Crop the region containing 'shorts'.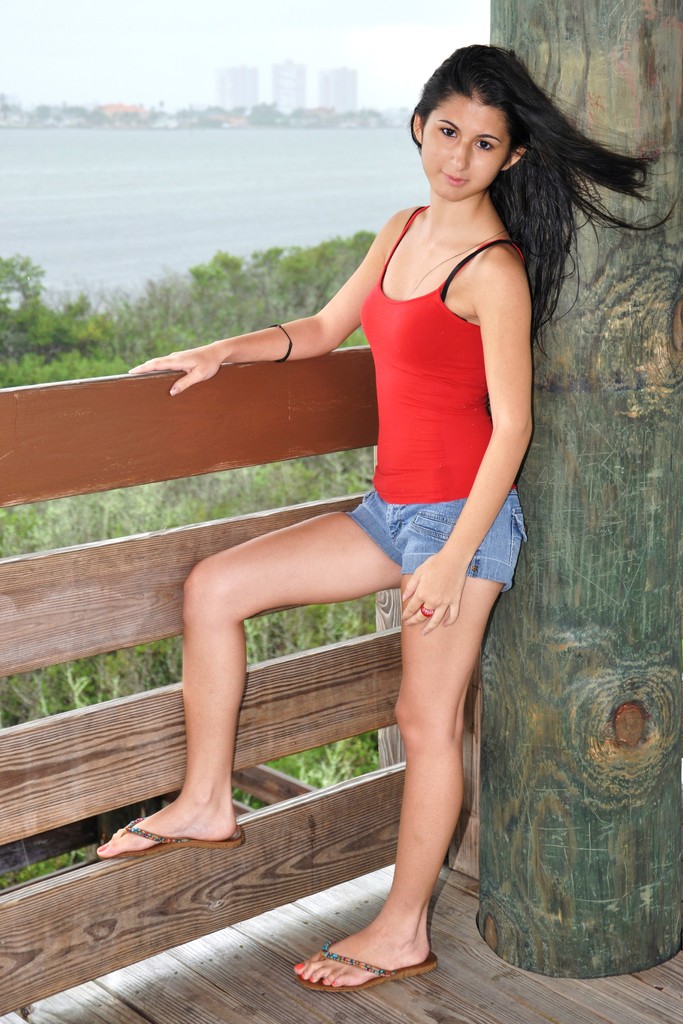
Crop region: {"x1": 342, "y1": 492, "x2": 528, "y2": 593}.
